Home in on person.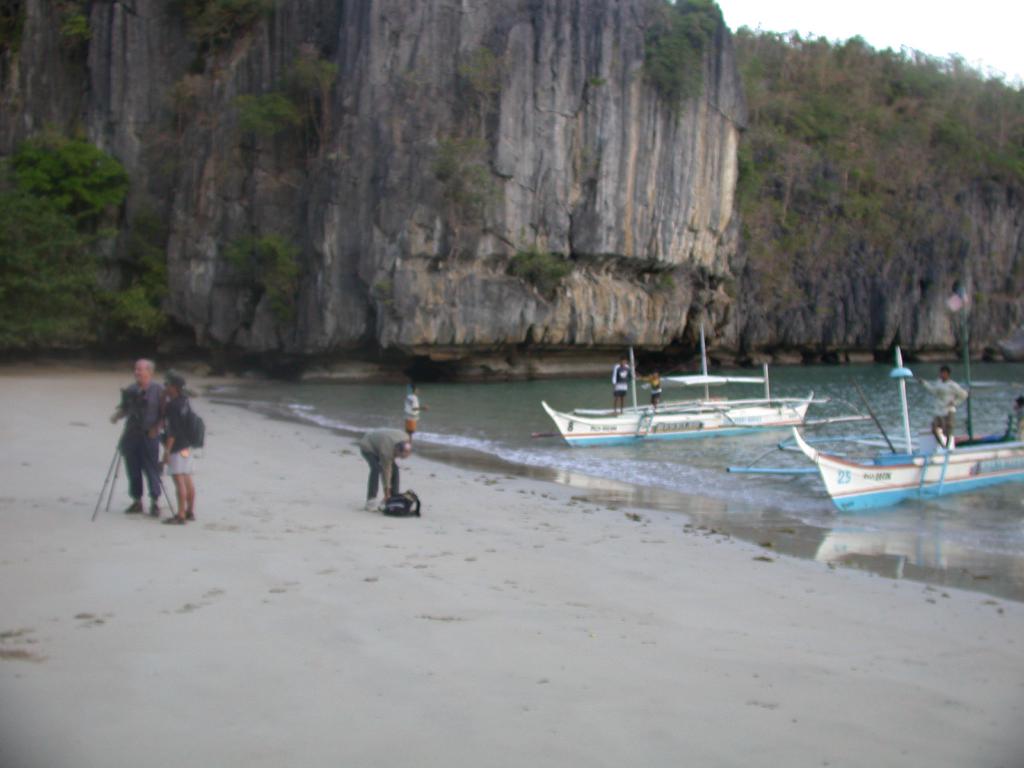
Homed in at x1=609, y1=353, x2=629, y2=413.
